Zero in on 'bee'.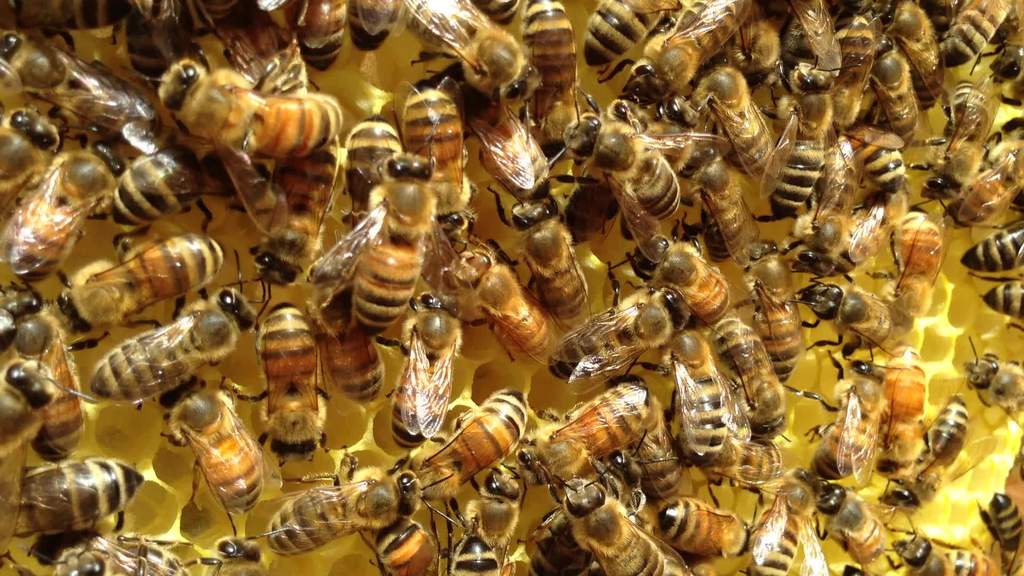
Zeroed in: 804:477:909:575.
